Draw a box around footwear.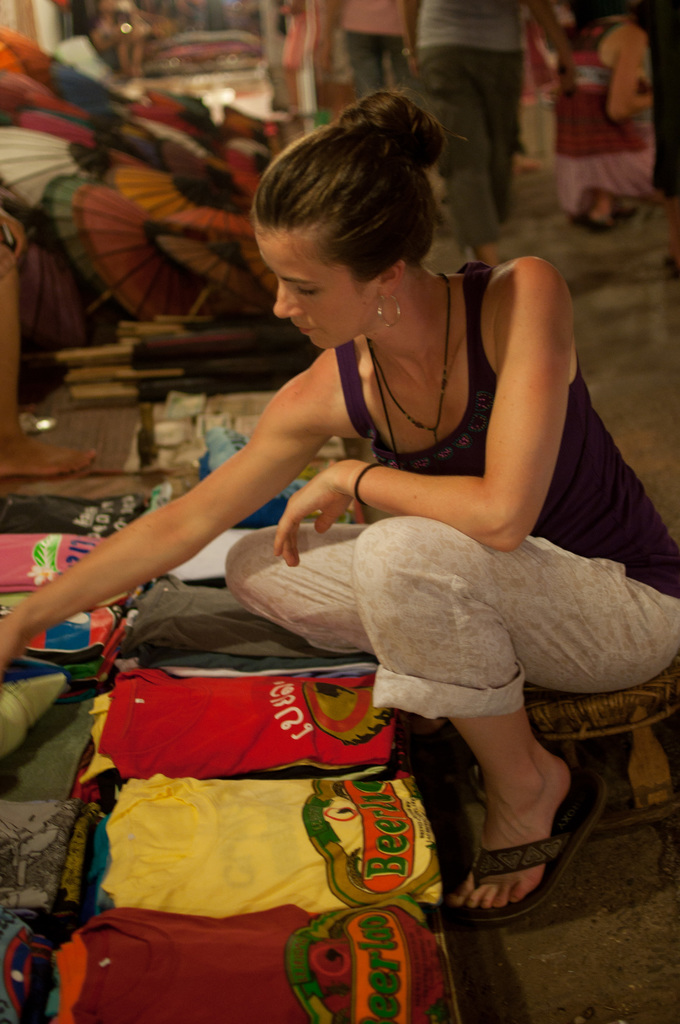
bbox(613, 703, 679, 830).
